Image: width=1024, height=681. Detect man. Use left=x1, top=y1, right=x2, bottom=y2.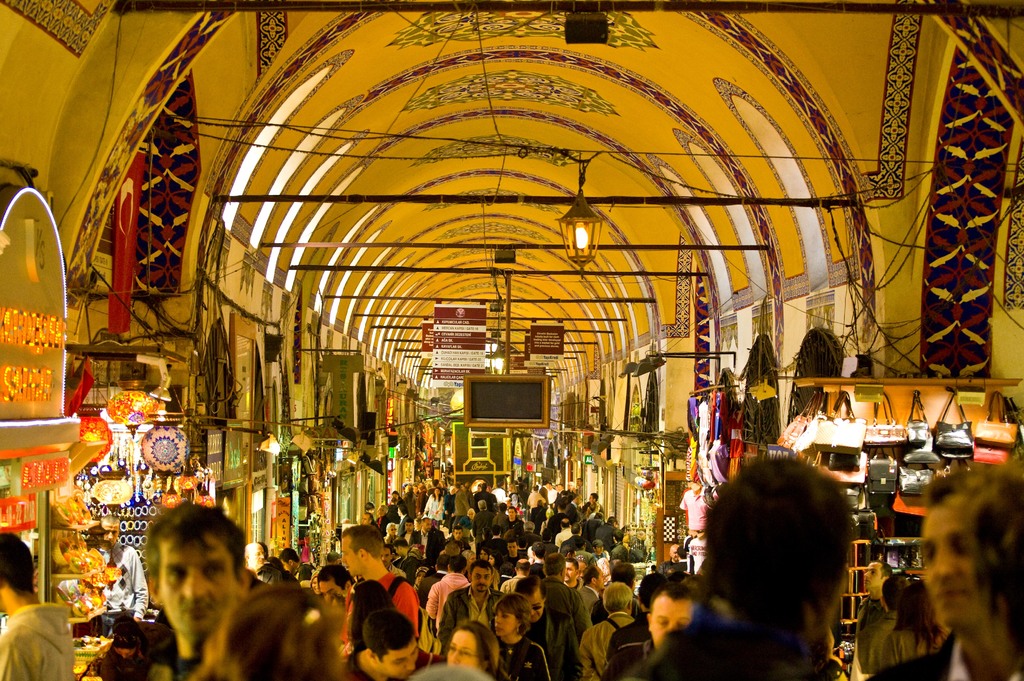
left=602, top=581, right=698, bottom=680.
